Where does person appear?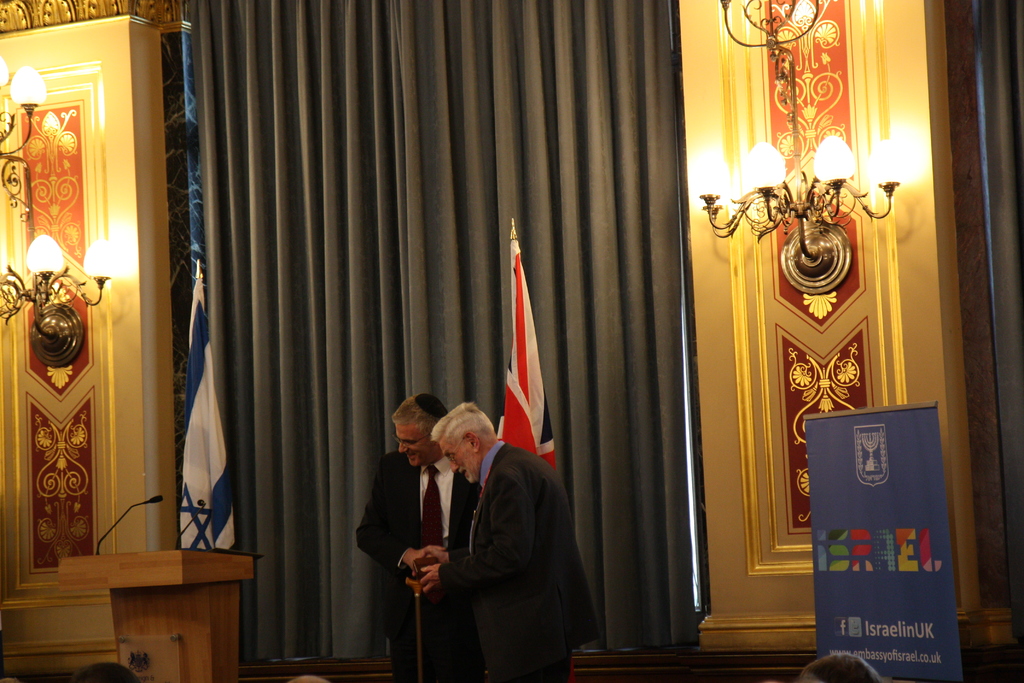
Appears at (403,398,600,682).
